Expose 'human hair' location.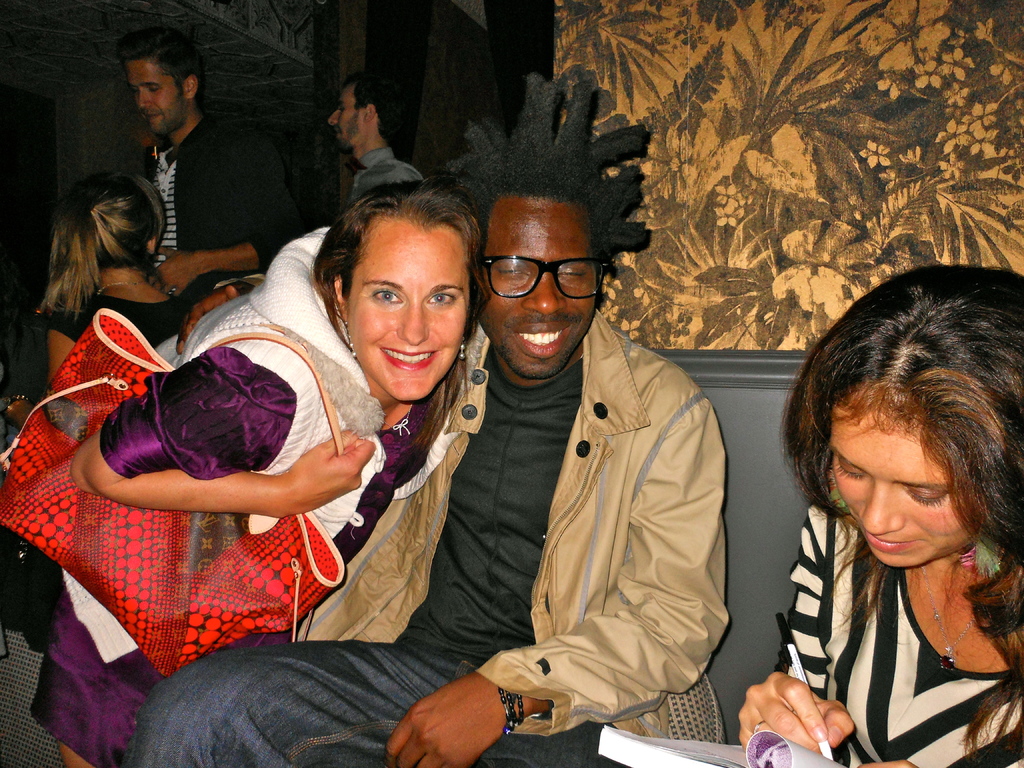
Exposed at 111, 22, 209, 98.
